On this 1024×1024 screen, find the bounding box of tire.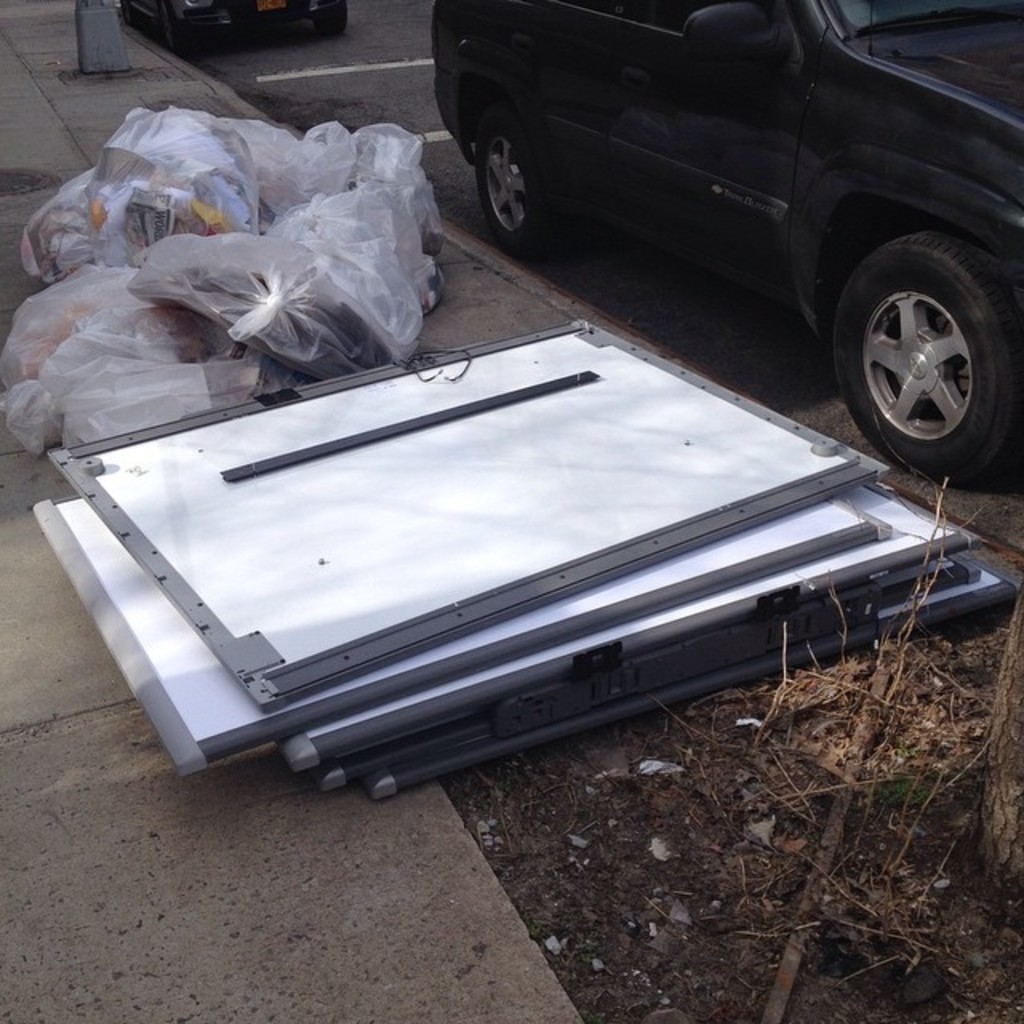
Bounding box: crop(168, 13, 206, 59).
